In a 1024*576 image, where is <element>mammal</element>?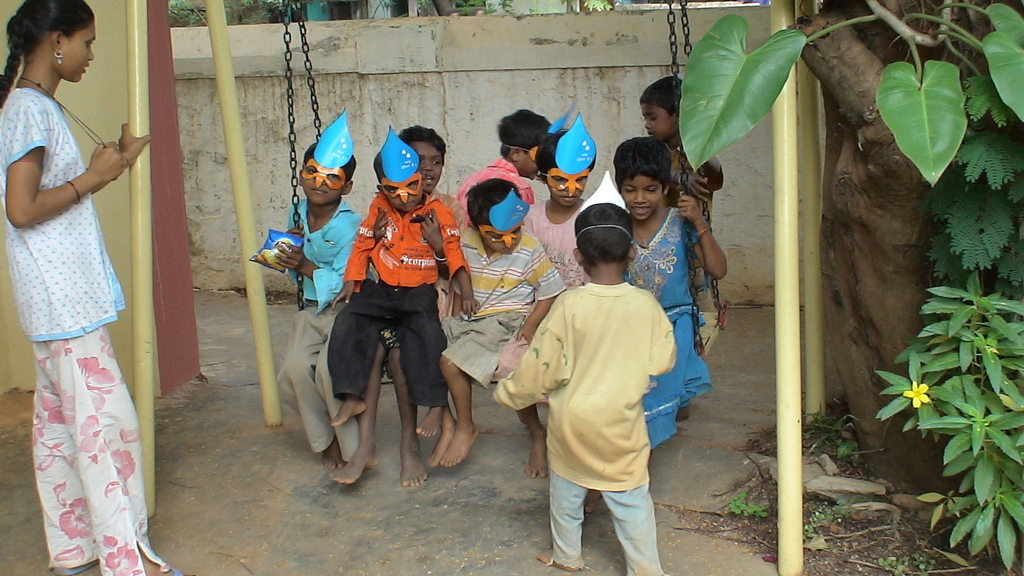
bbox(521, 127, 588, 478).
